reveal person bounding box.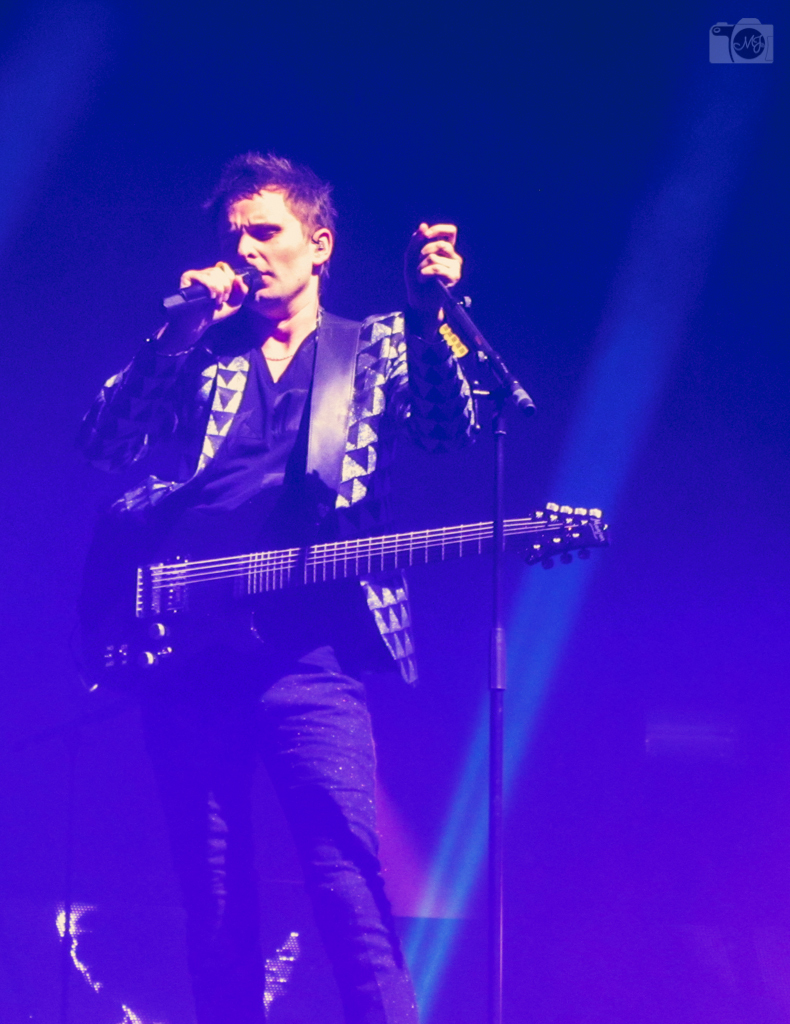
Revealed: rect(71, 145, 462, 1023).
